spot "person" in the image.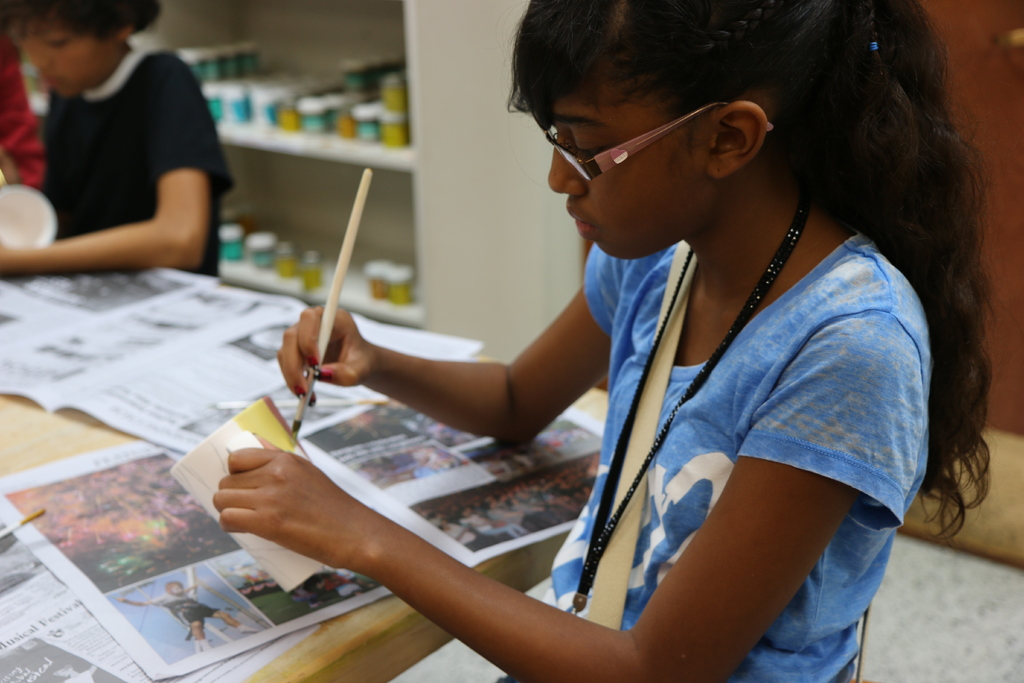
"person" found at (217, 0, 998, 682).
